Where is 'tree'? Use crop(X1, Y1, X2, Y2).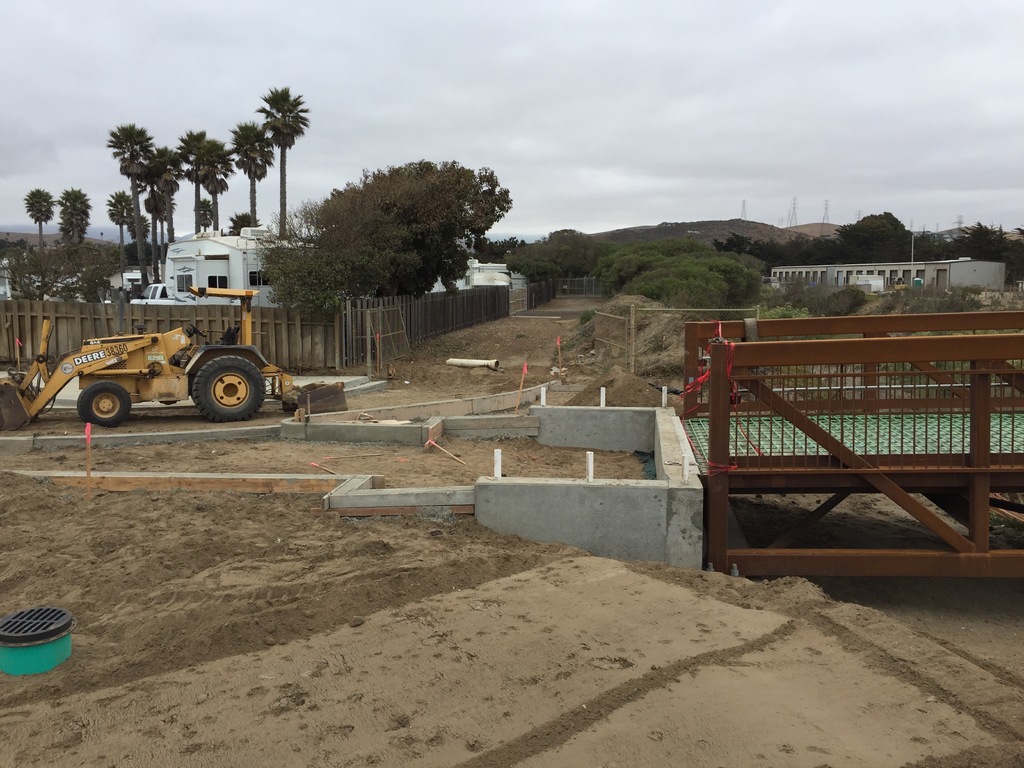
crop(103, 186, 136, 243).
